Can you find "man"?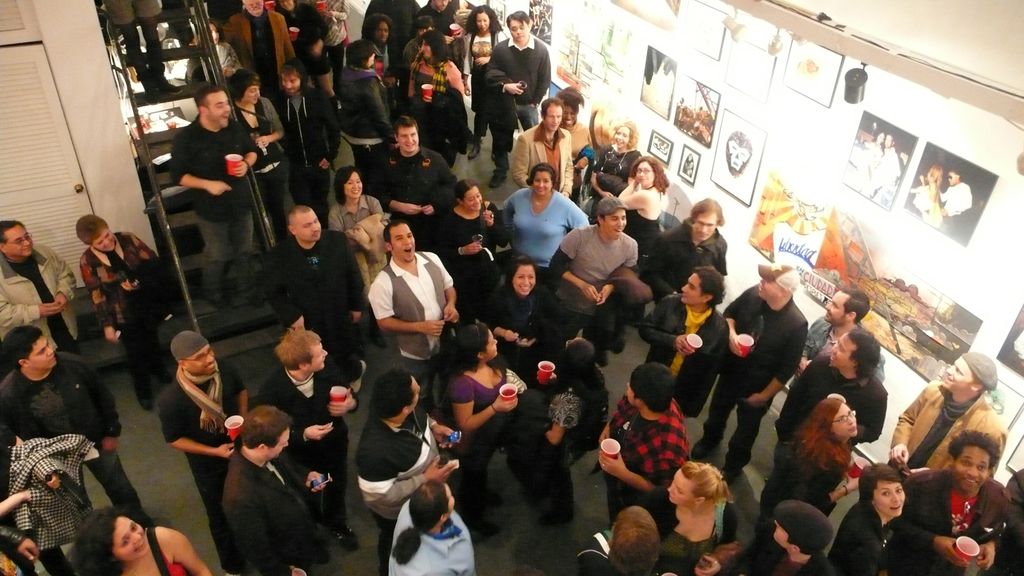
Yes, bounding box: (362,220,461,357).
